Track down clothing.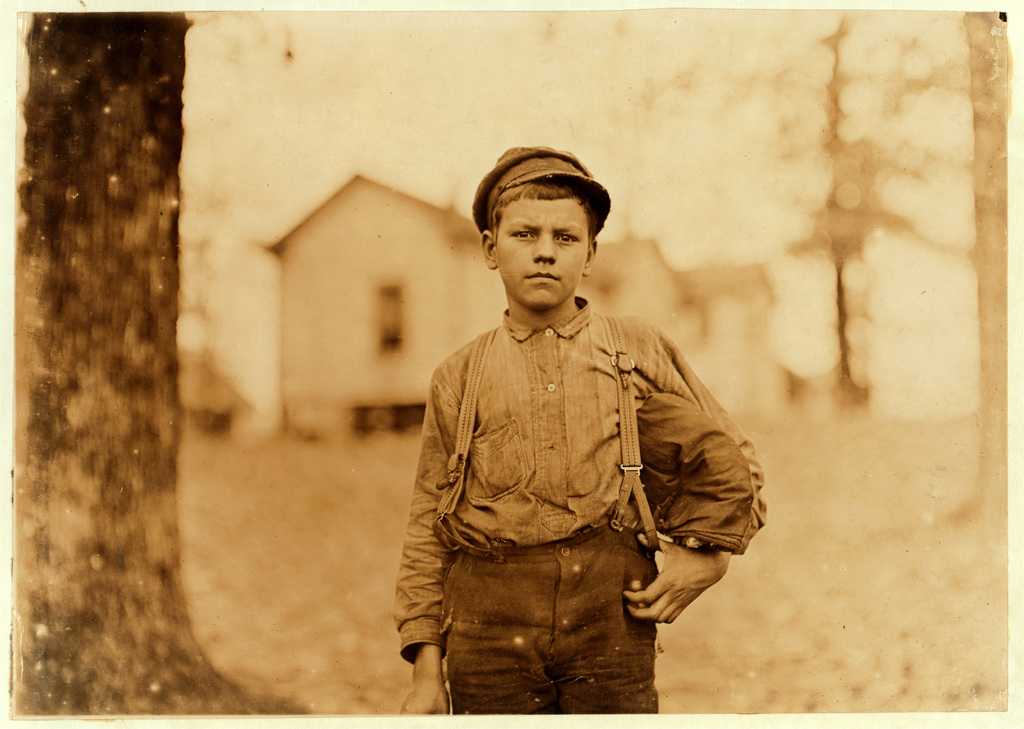
Tracked to (387, 243, 744, 697).
